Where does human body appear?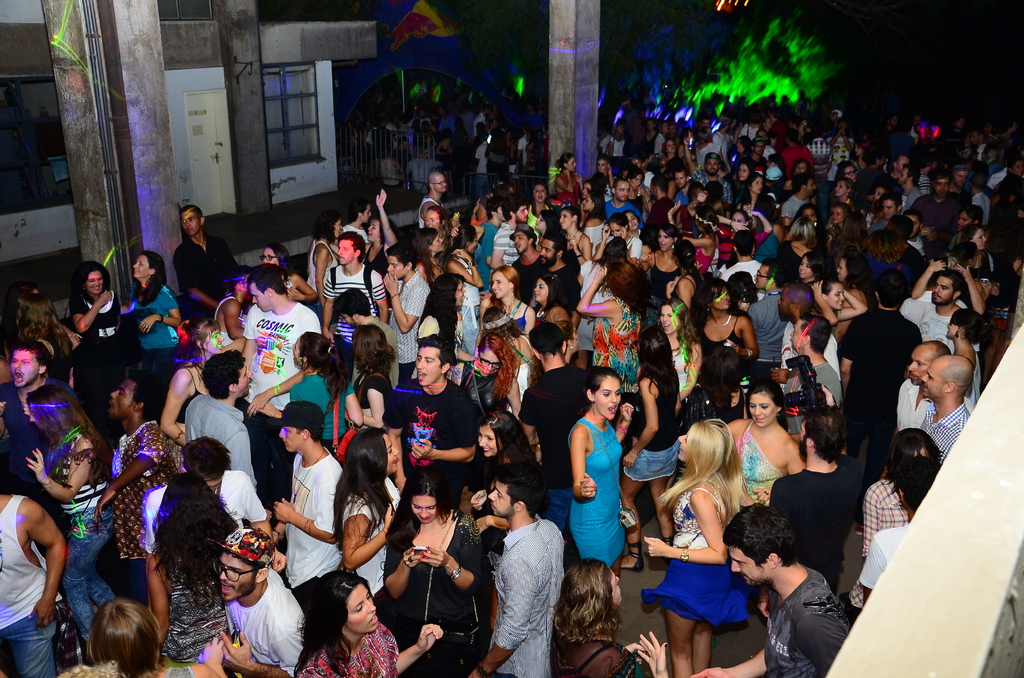
Appears at box=[769, 108, 786, 151].
